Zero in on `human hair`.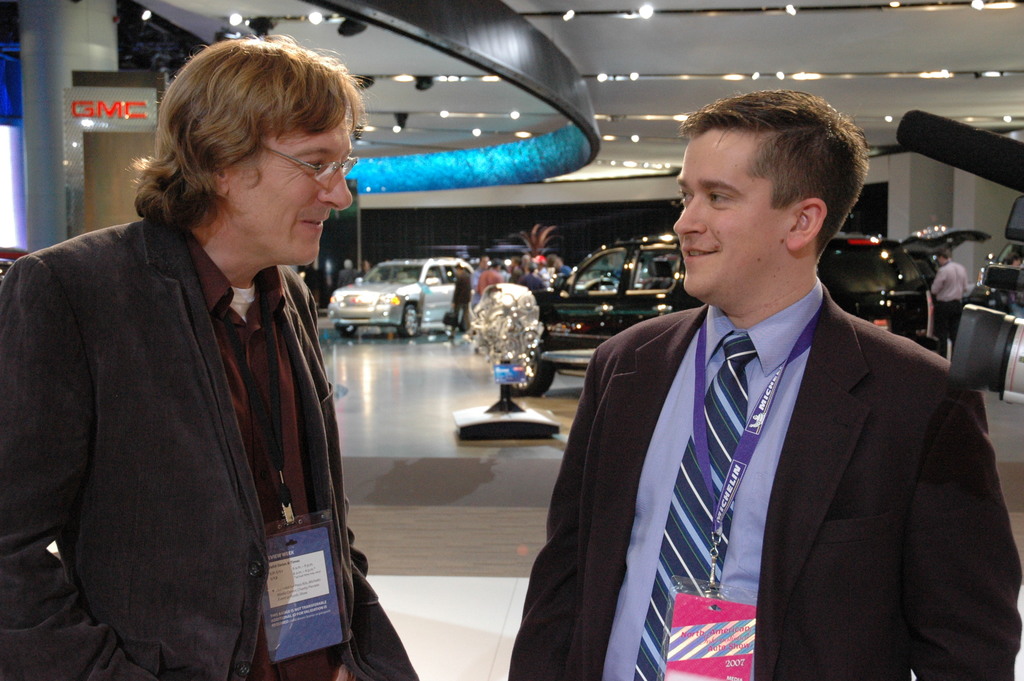
Zeroed in: (684,91,865,260).
